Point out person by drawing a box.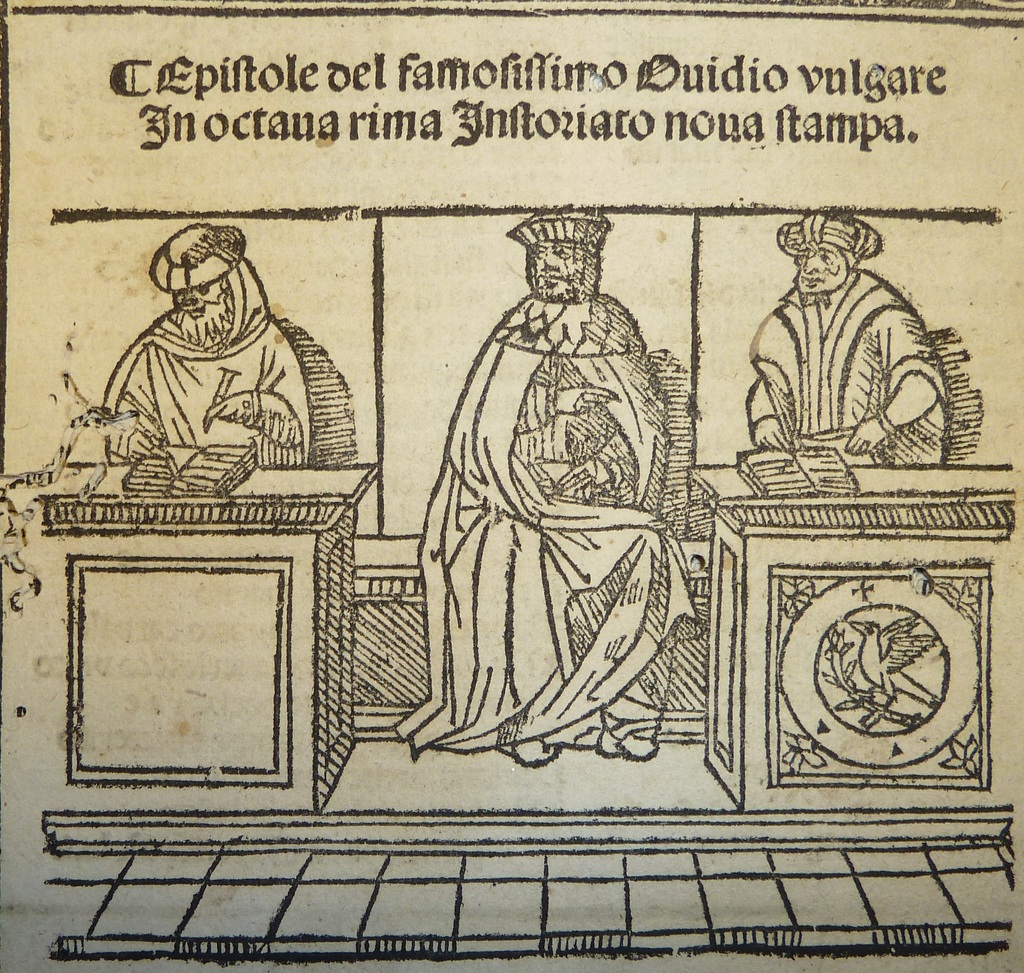
locate(429, 197, 696, 792).
